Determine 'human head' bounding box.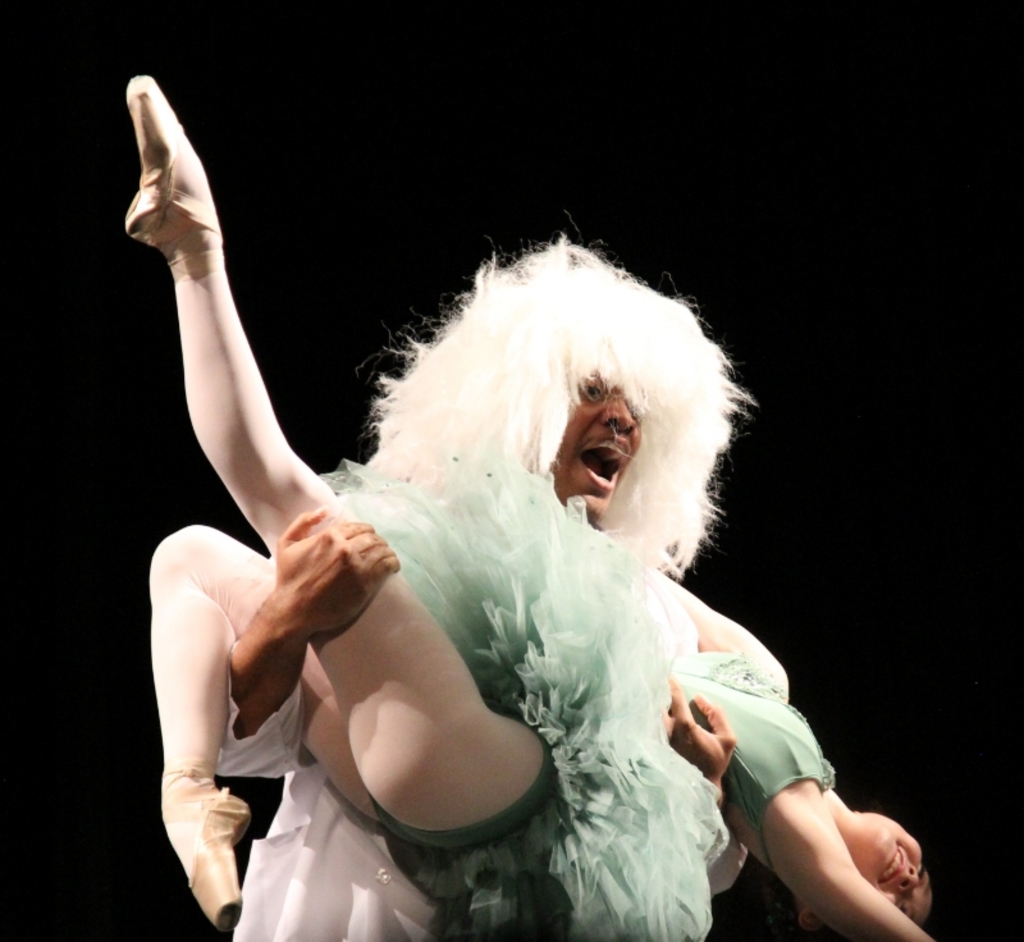
Determined: l=521, t=346, r=660, b=535.
